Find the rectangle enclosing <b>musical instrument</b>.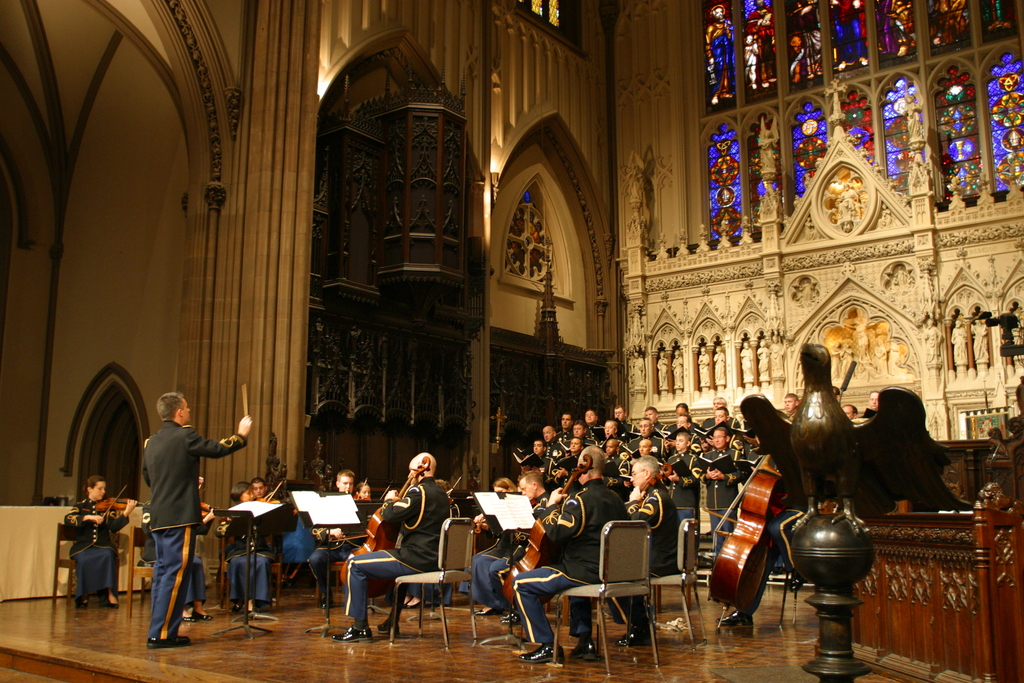
{"left": 502, "top": 449, "right": 596, "bottom": 620}.
